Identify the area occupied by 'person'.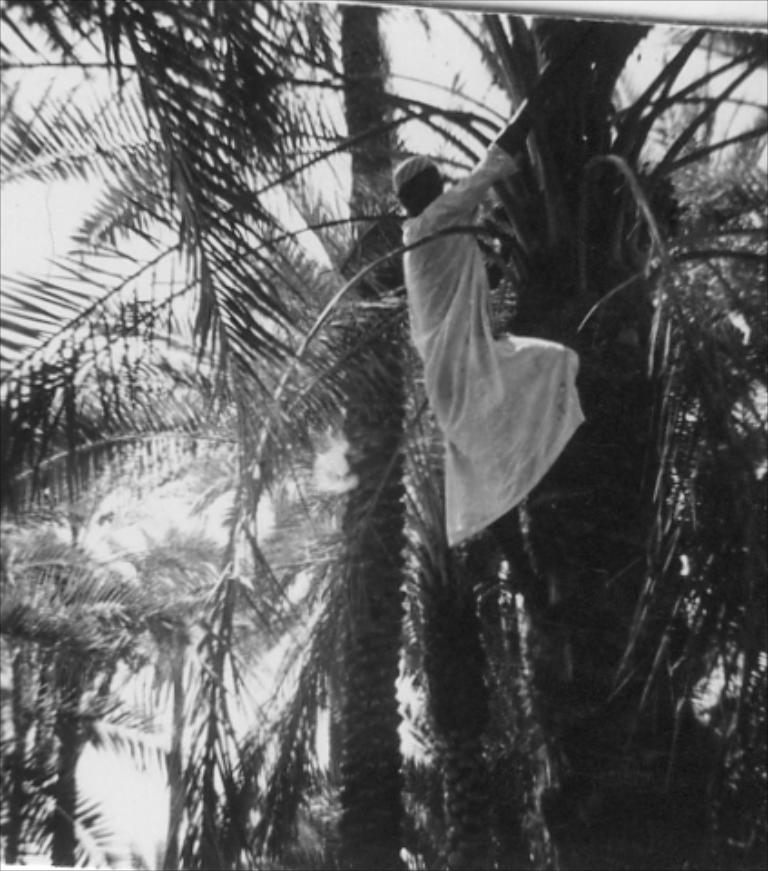
Area: box=[396, 42, 610, 555].
